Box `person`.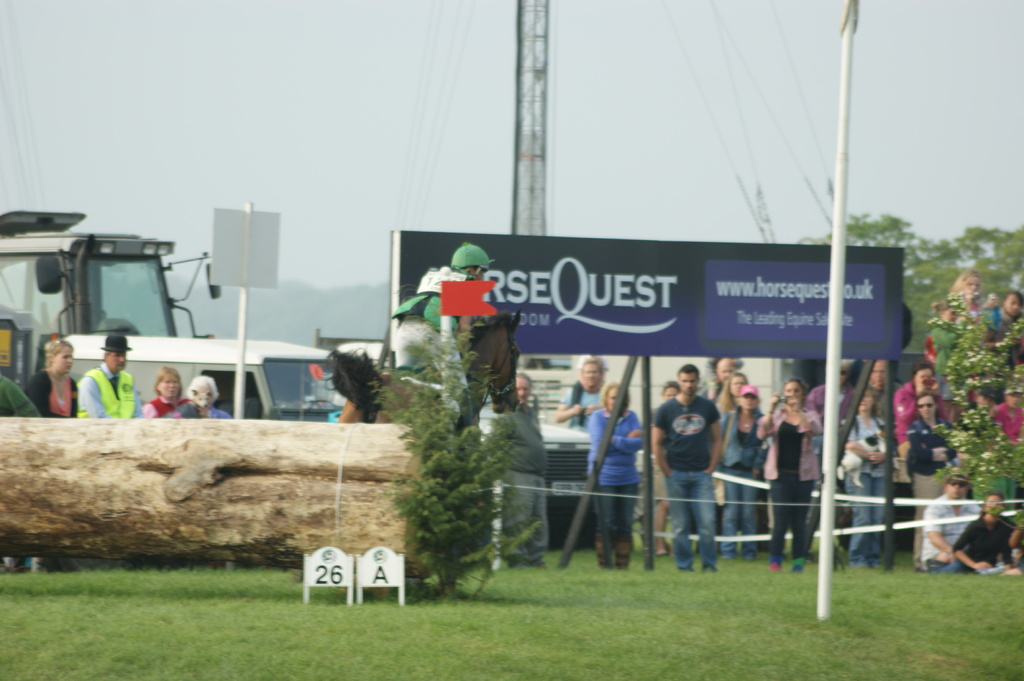
{"left": 548, "top": 353, "right": 614, "bottom": 428}.
